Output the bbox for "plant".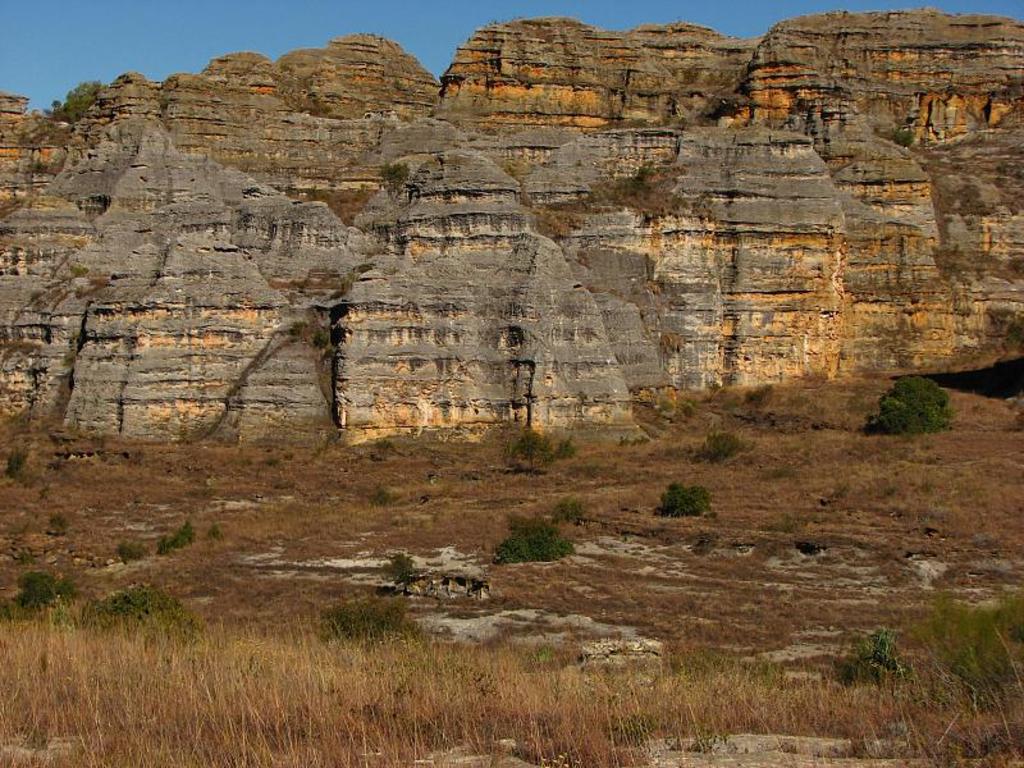
833, 631, 916, 684.
